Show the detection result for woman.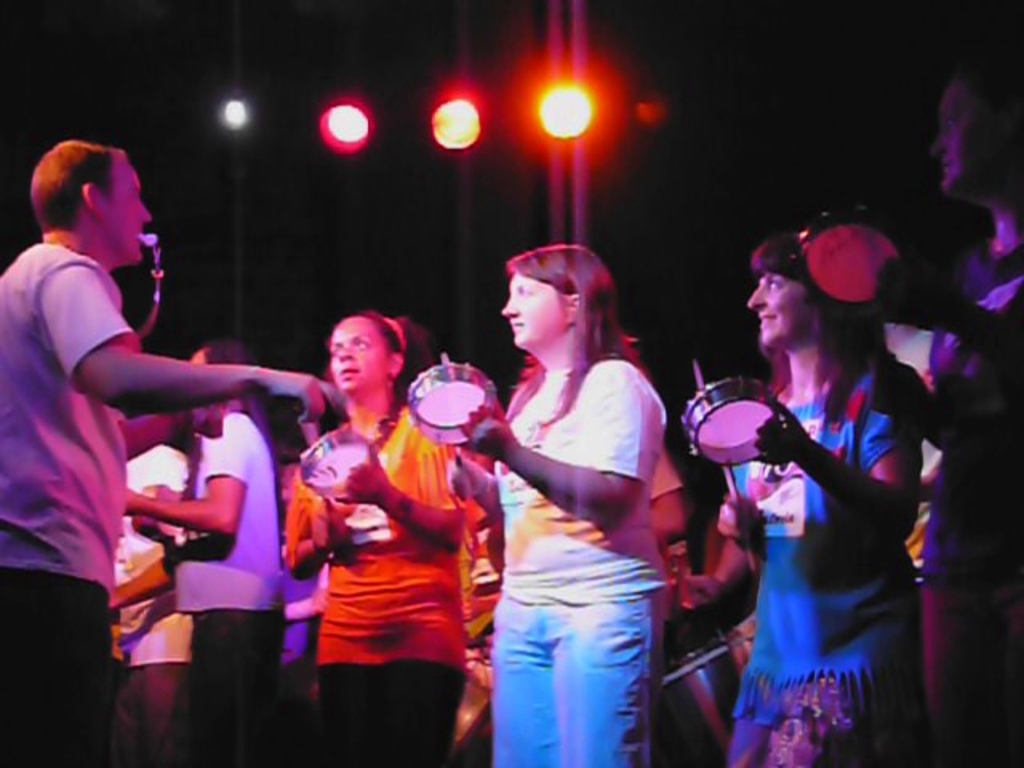
l=131, t=338, r=282, b=766.
